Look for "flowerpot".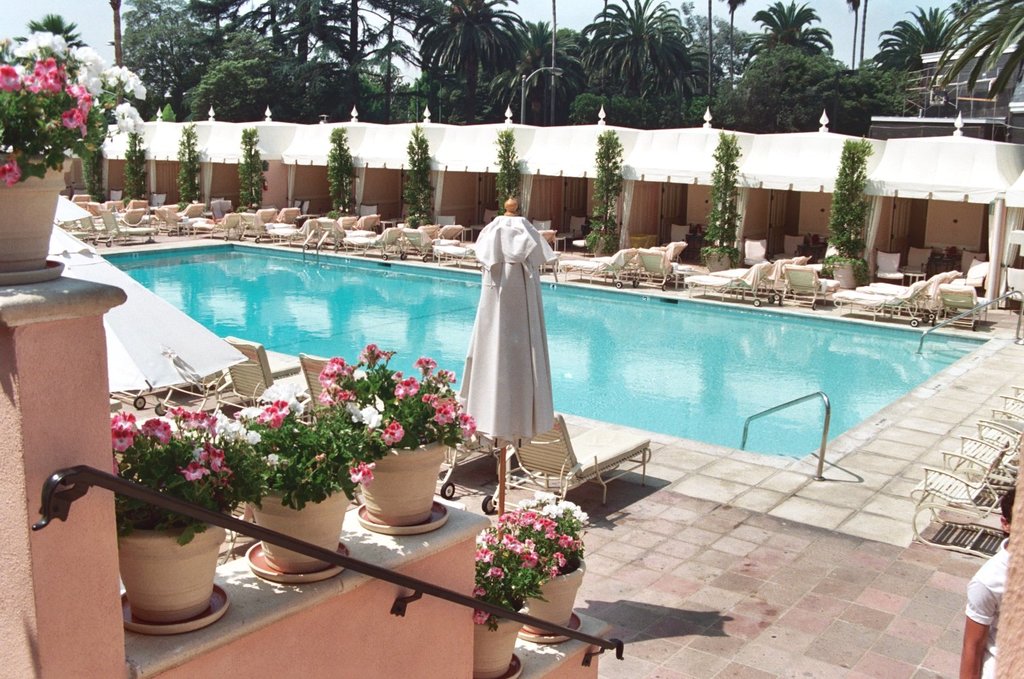
Found: locate(90, 462, 239, 633).
